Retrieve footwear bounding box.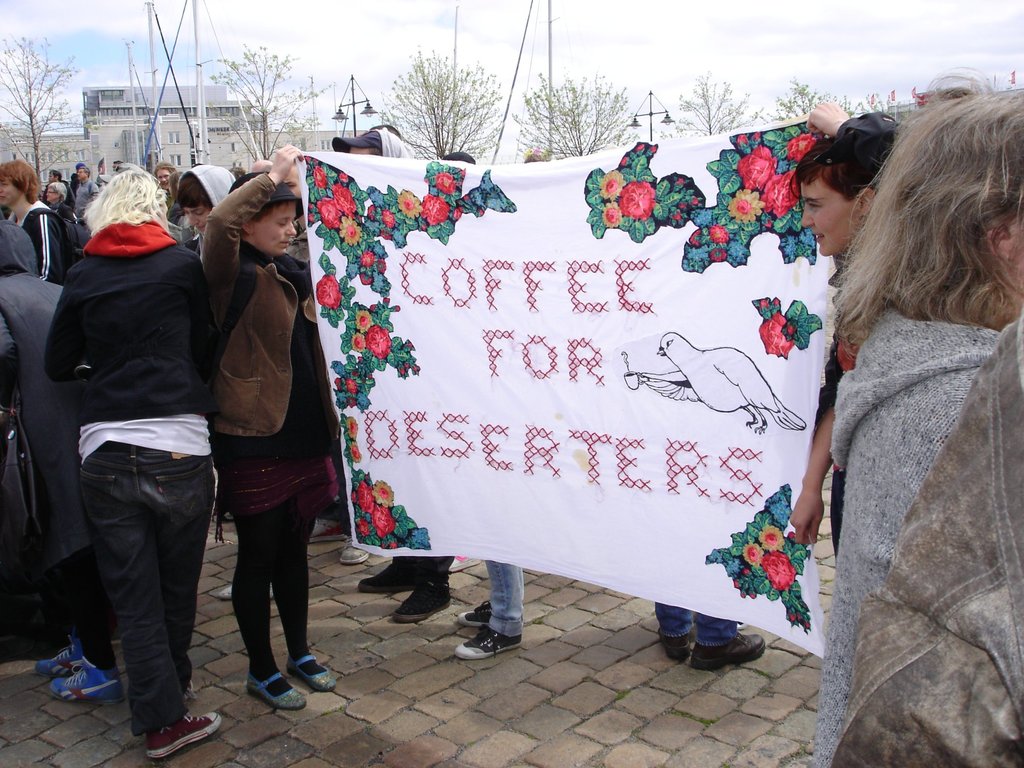
Bounding box: [x1=287, y1=650, x2=341, y2=694].
